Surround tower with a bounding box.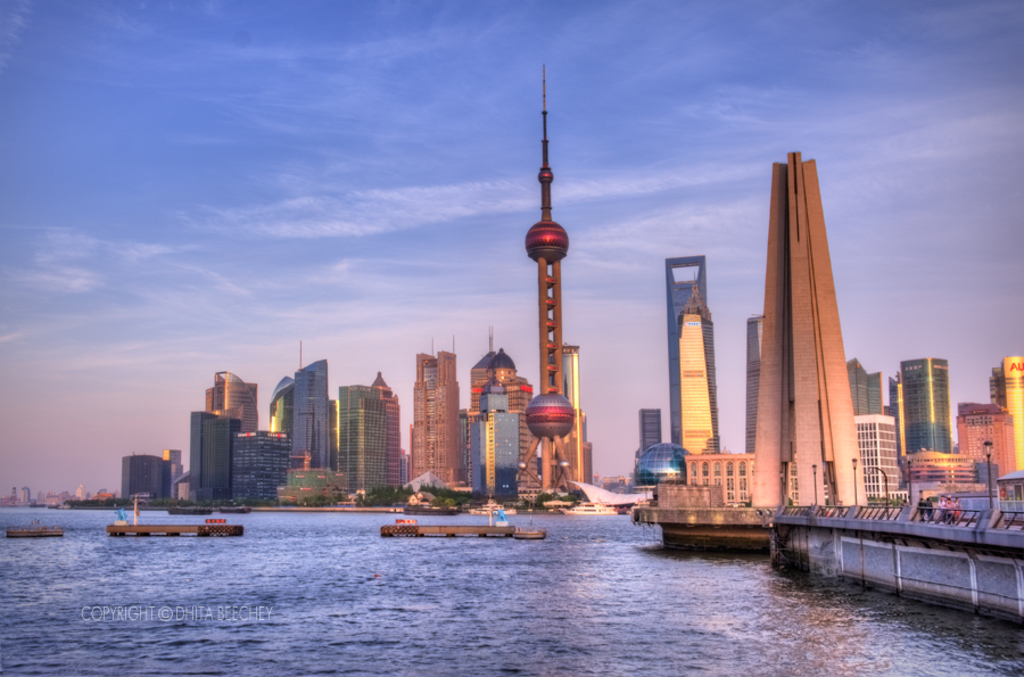
Rect(902, 358, 953, 456).
